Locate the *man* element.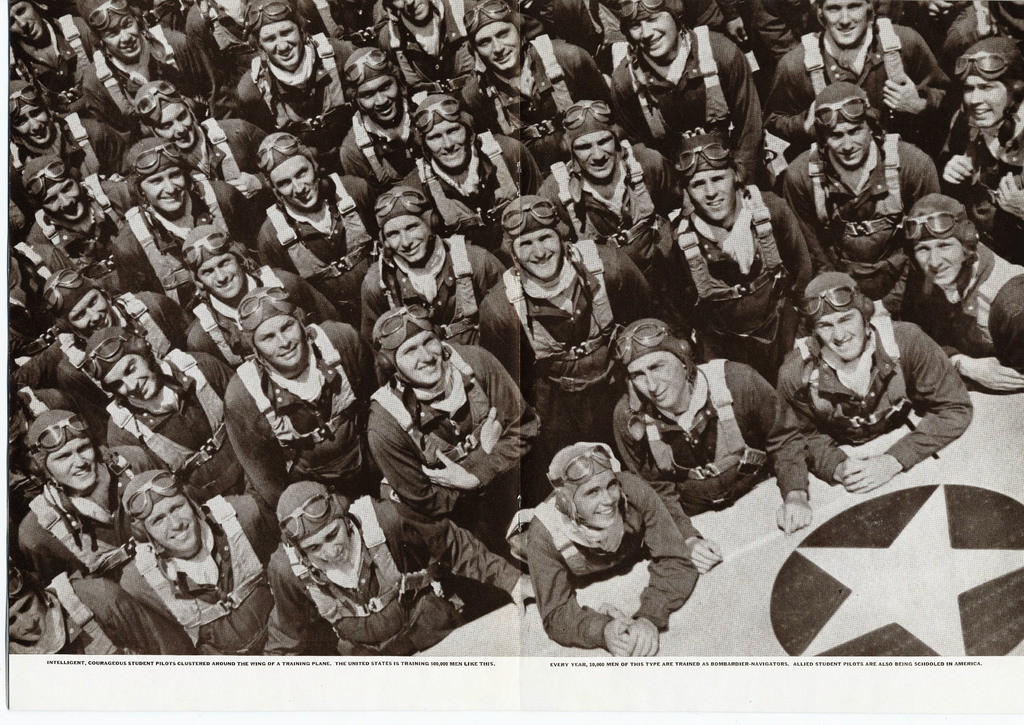
Element bbox: locate(353, 186, 506, 344).
